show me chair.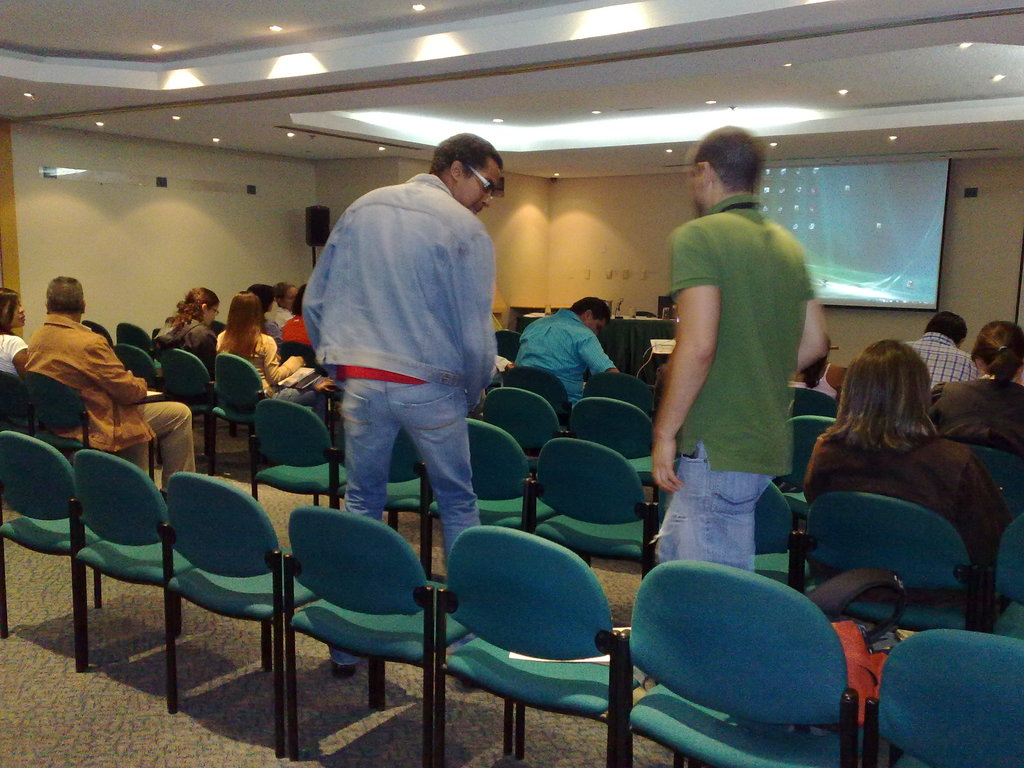
chair is here: (left=489, top=325, right=525, bottom=365).
